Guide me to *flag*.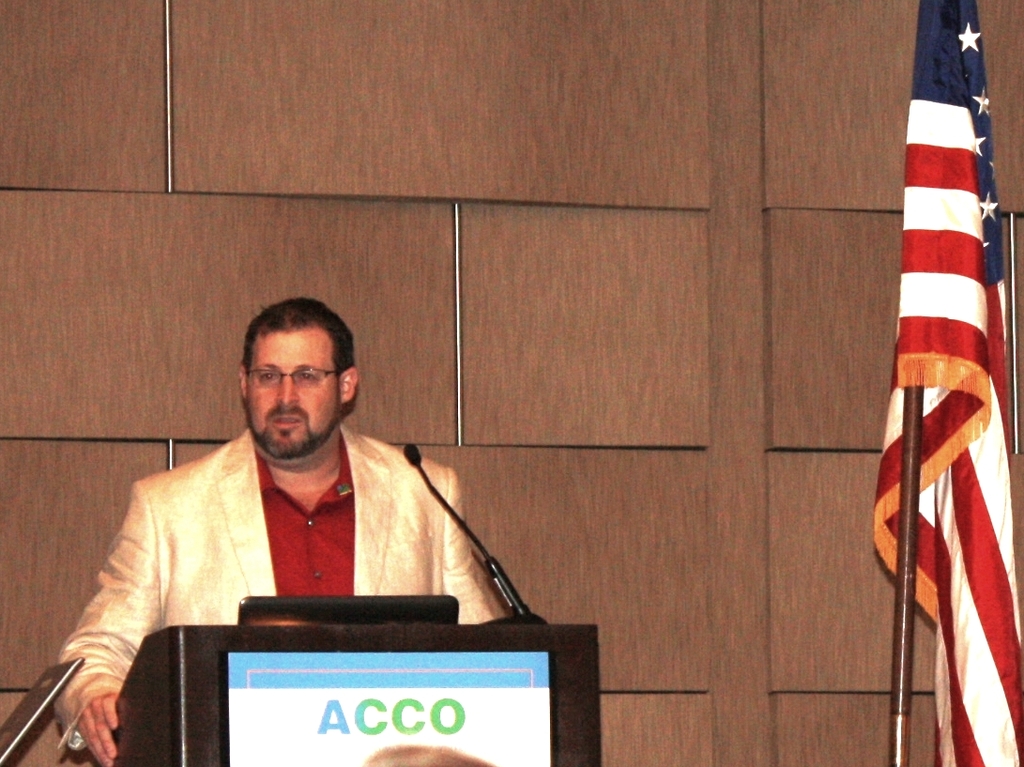
Guidance: region(873, 1, 1023, 766).
